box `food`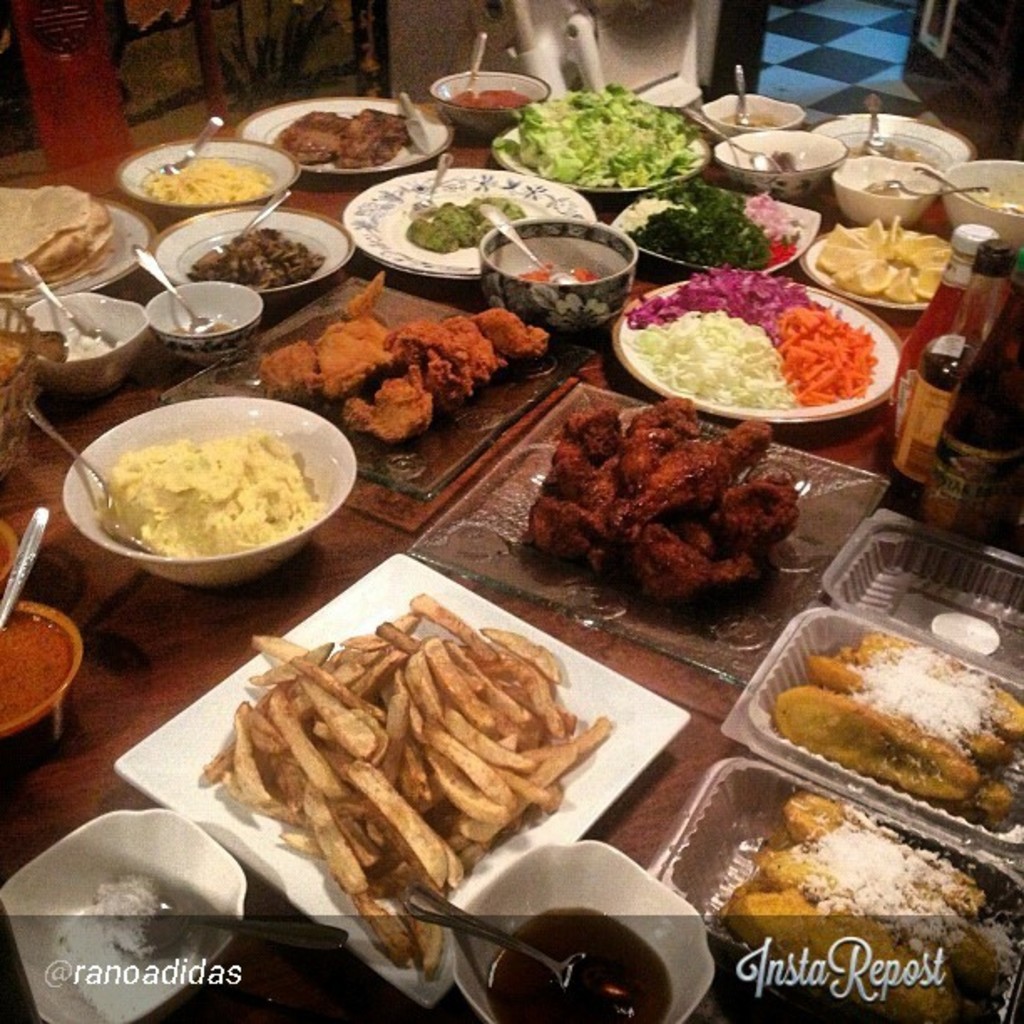
[773, 631, 1022, 827]
